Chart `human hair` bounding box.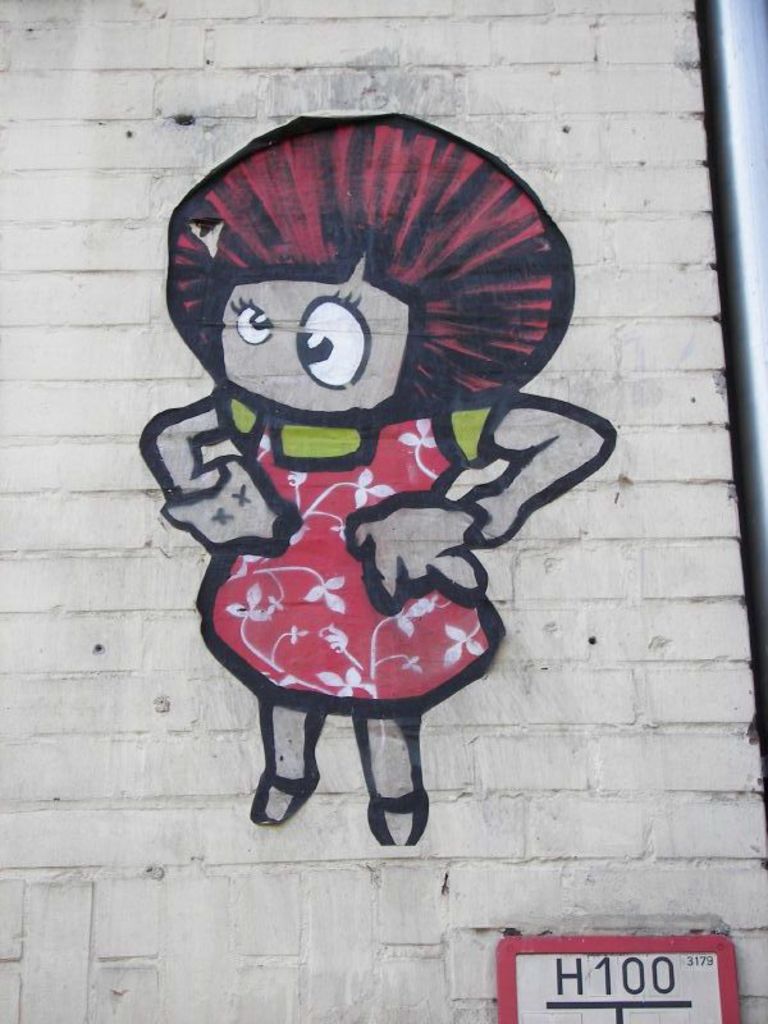
Charted: [156, 110, 577, 407].
